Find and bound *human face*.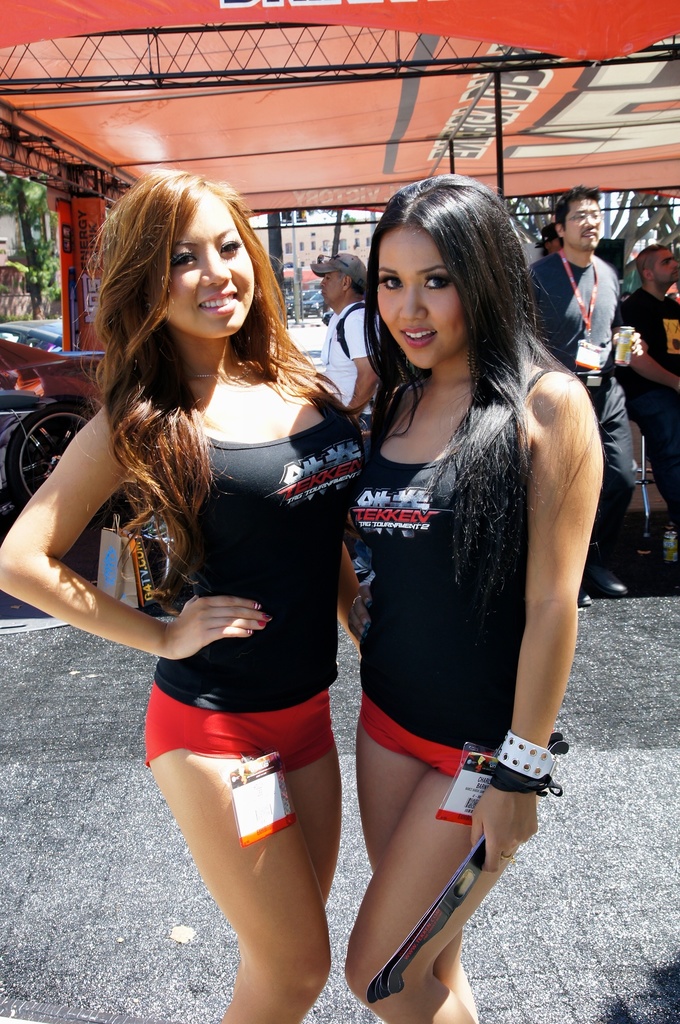
Bound: {"x1": 565, "y1": 199, "x2": 601, "y2": 246}.
